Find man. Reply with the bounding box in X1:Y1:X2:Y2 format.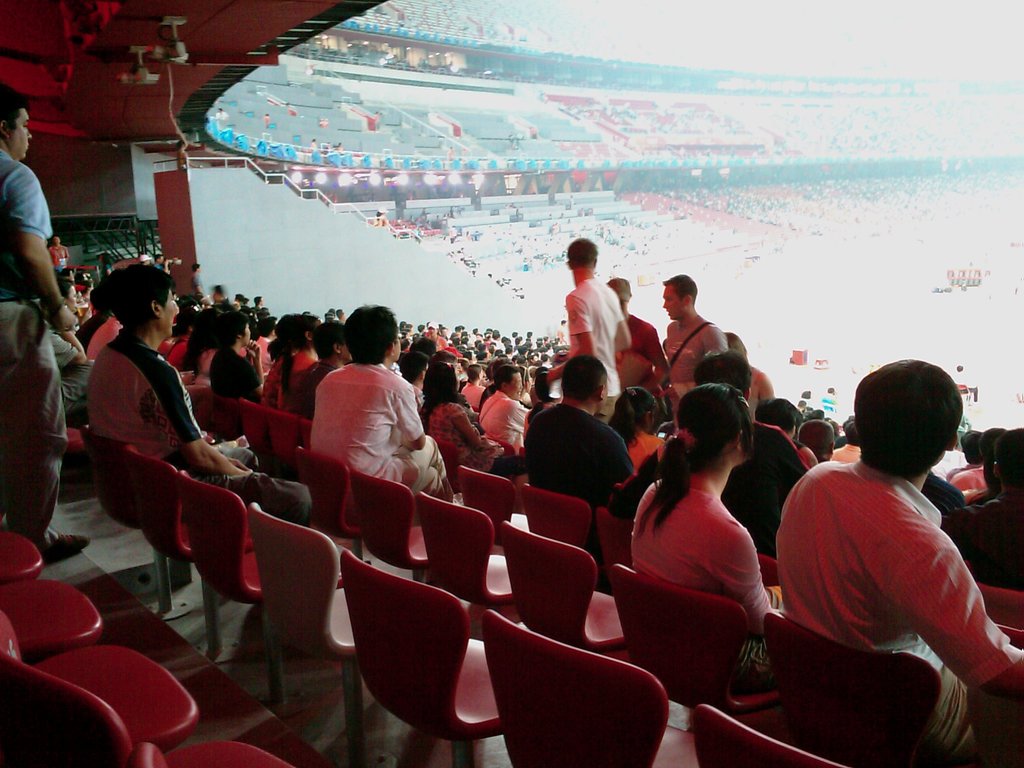
530:357:640:569.
